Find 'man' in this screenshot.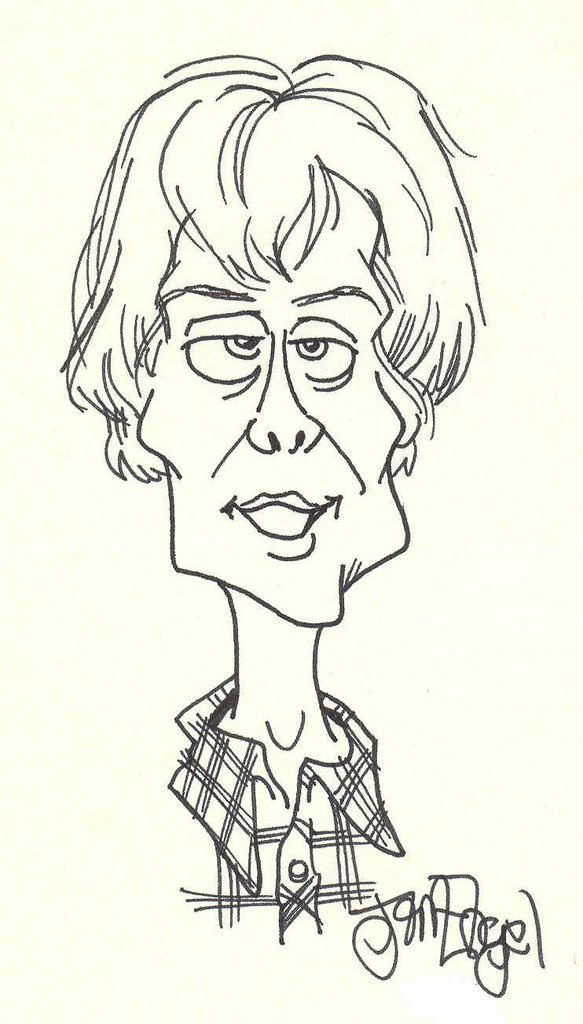
The bounding box for 'man' is rect(61, 54, 508, 938).
